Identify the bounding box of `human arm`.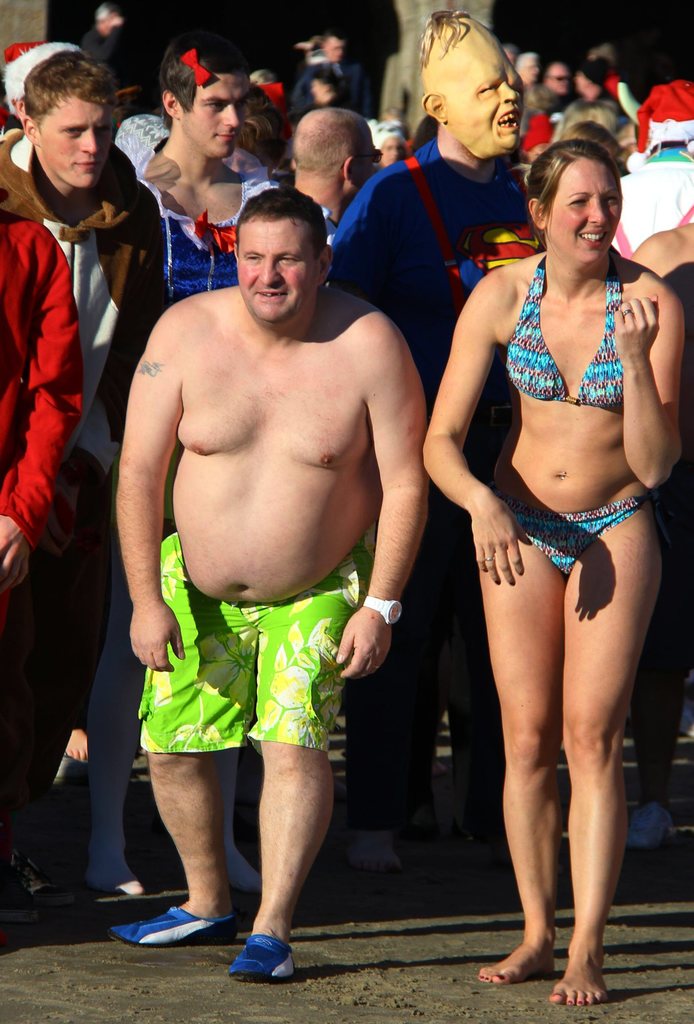
l=434, t=254, r=548, b=582.
